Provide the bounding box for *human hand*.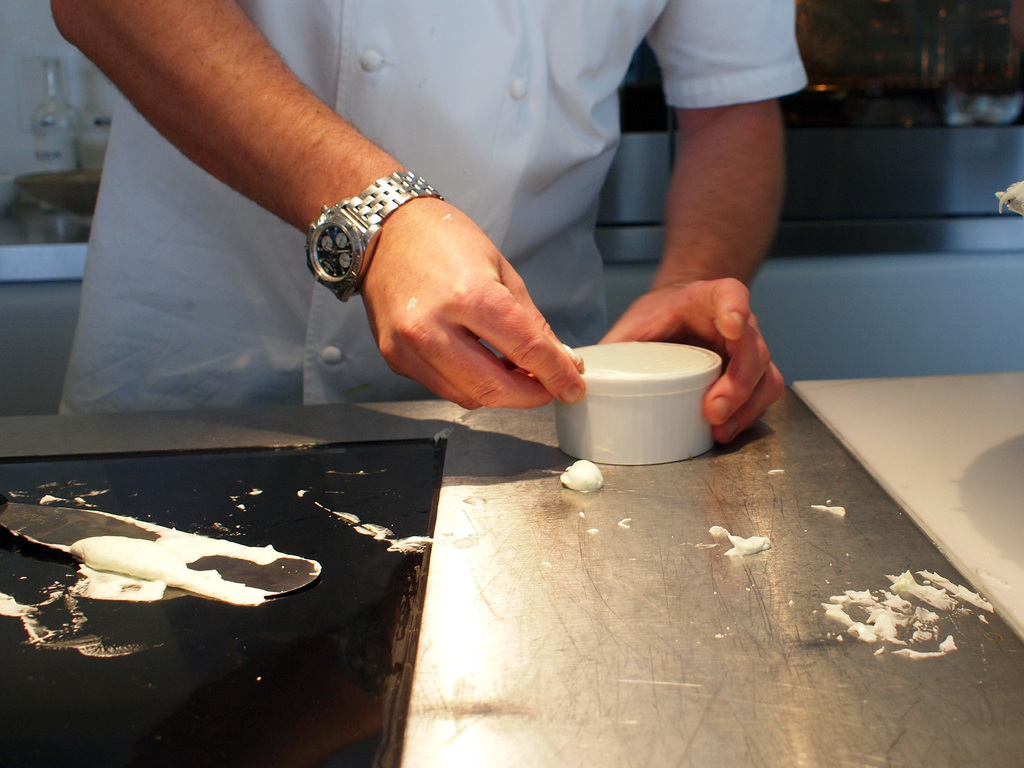
box=[345, 167, 588, 417].
